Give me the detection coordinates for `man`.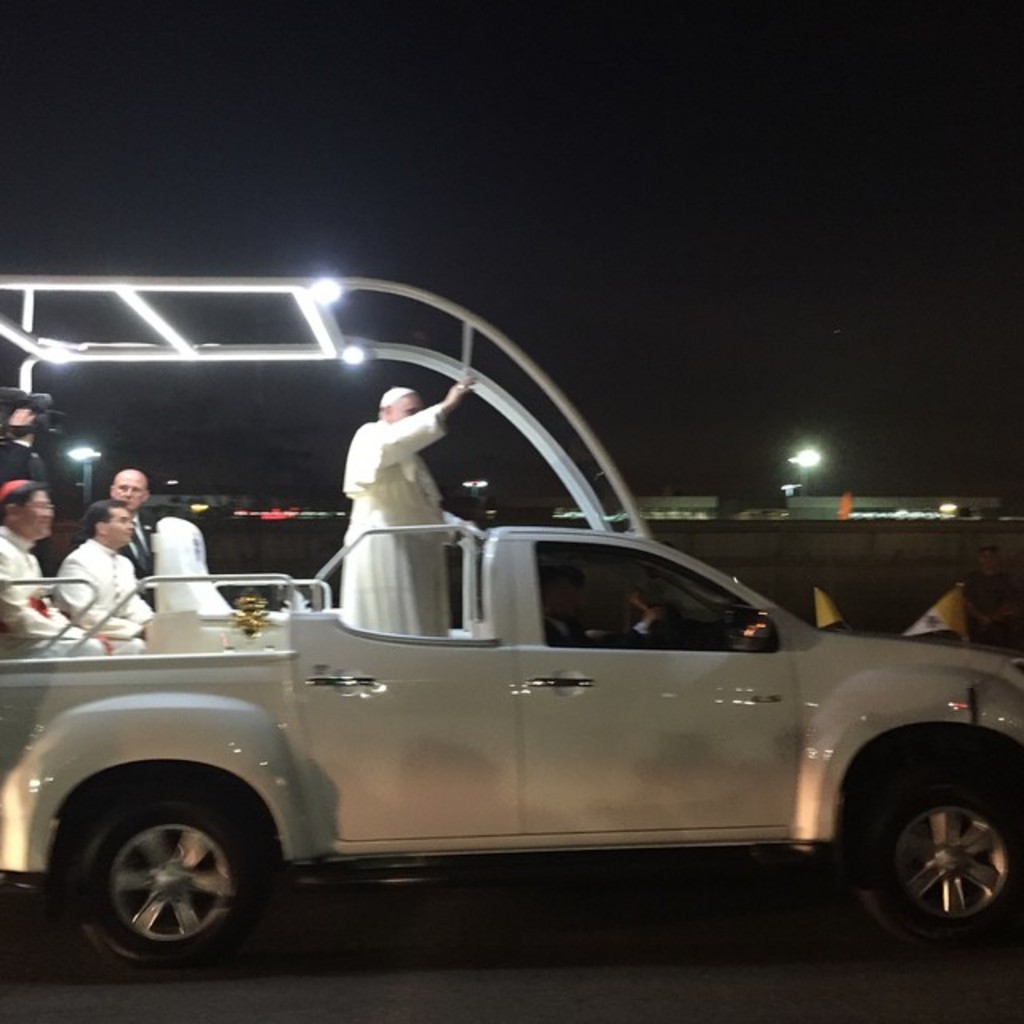
crop(0, 408, 46, 570).
